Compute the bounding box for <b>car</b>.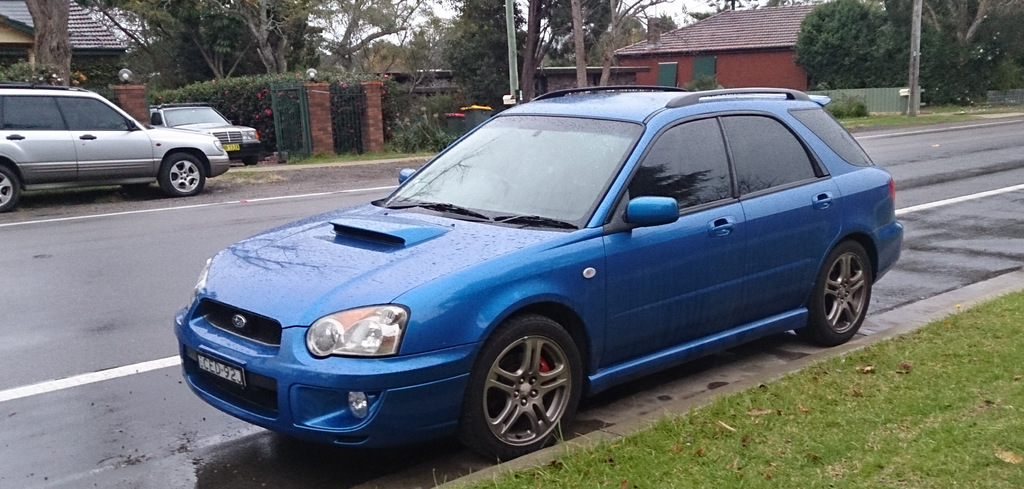
[x1=173, y1=86, x2=906, y2=469].
